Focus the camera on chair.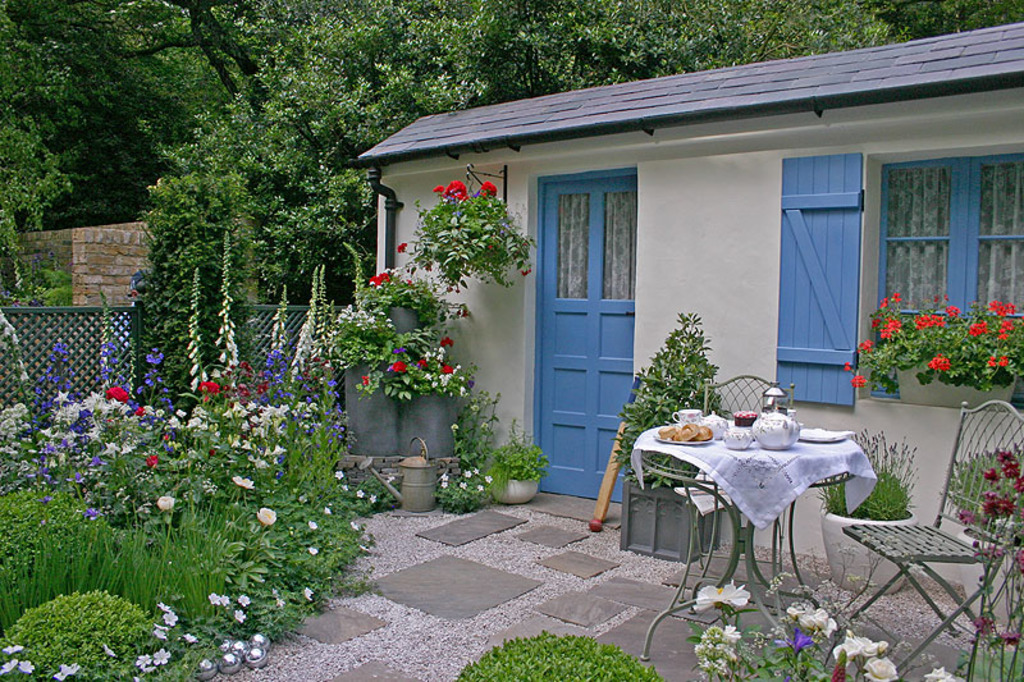
Focus region: detection(823, 393, 997, 651).
